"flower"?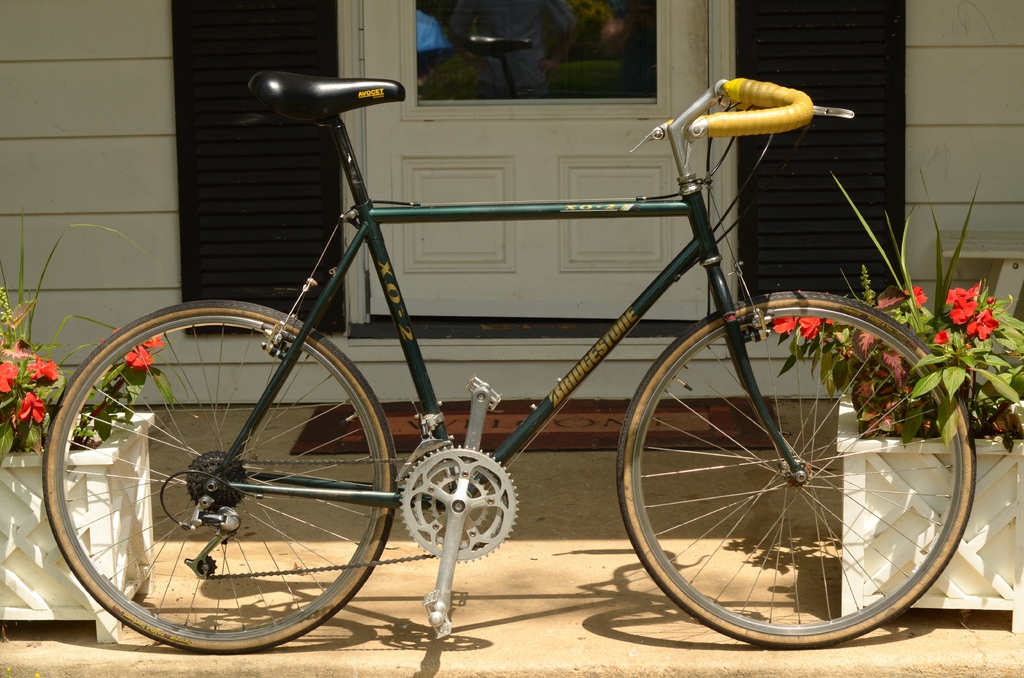
box(143, 336, 172, 351)
